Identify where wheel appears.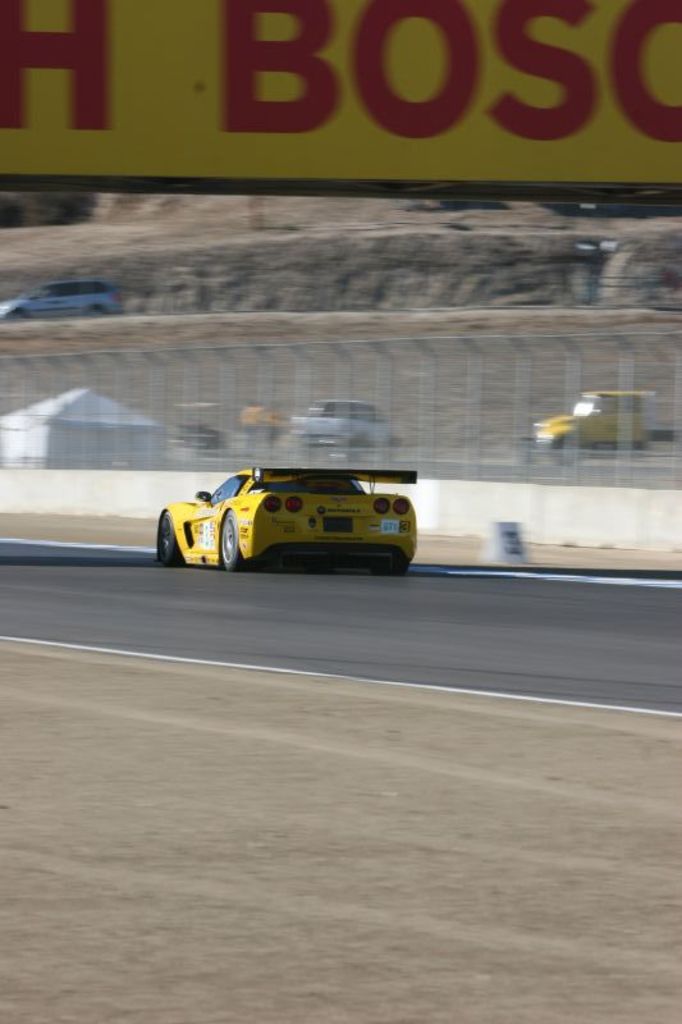
Appears at (x1=380, y1=562, x2=404, y2=576).
